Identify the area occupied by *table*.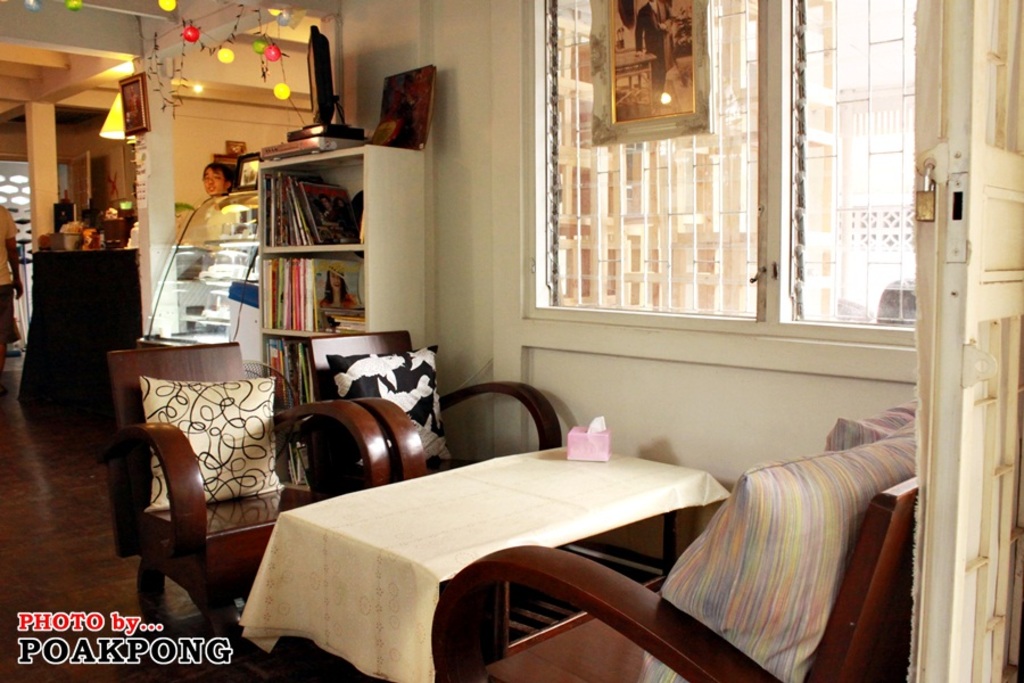
Area: [left=229, top=412, right=793, bottom=682].
